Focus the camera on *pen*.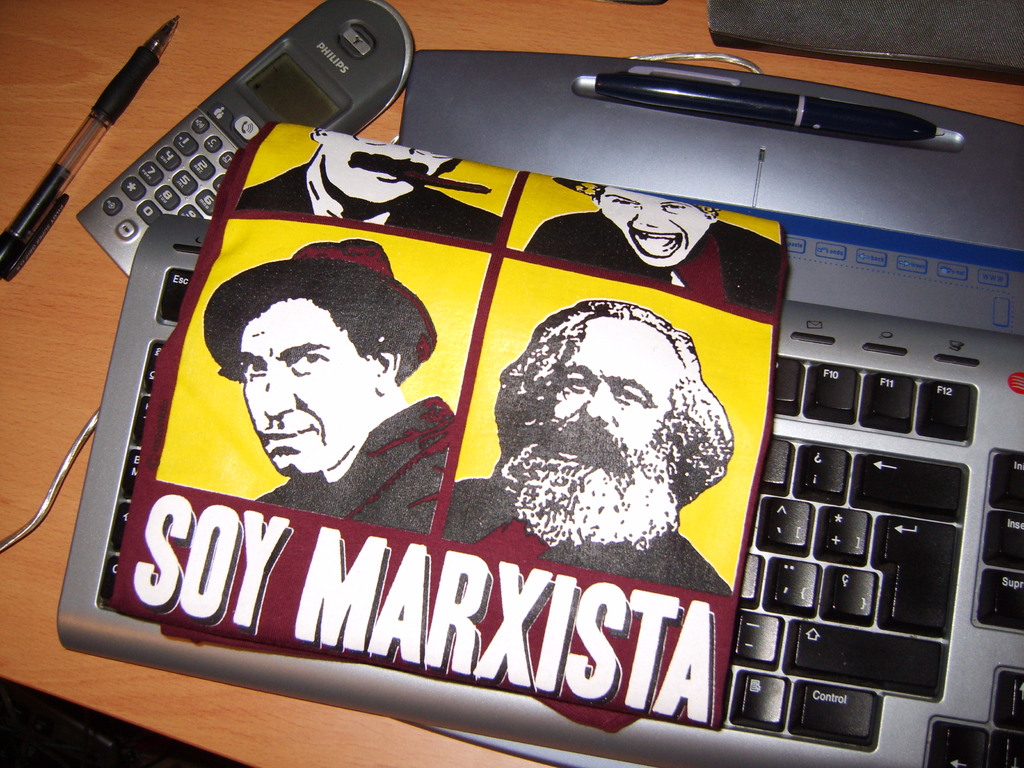
Focus region: (x1=0, y1=8, x2=179, y2=283).
